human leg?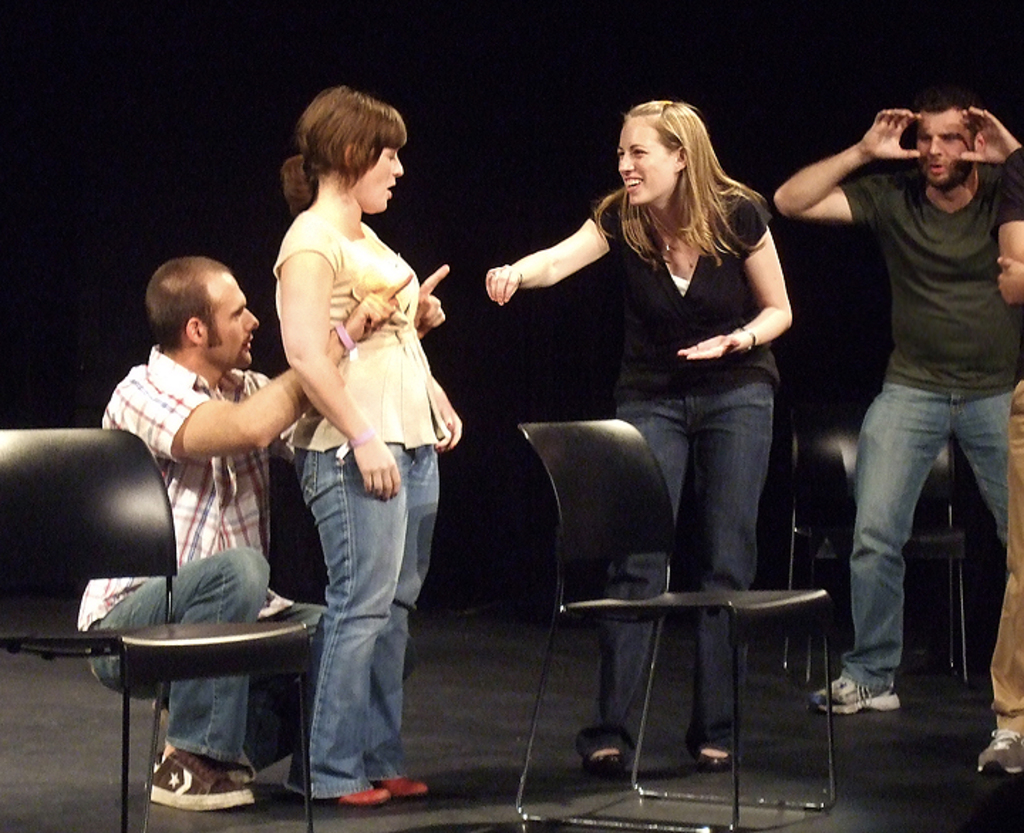
pyautogui.locateOnScreen(818, 367, 950, 714)
